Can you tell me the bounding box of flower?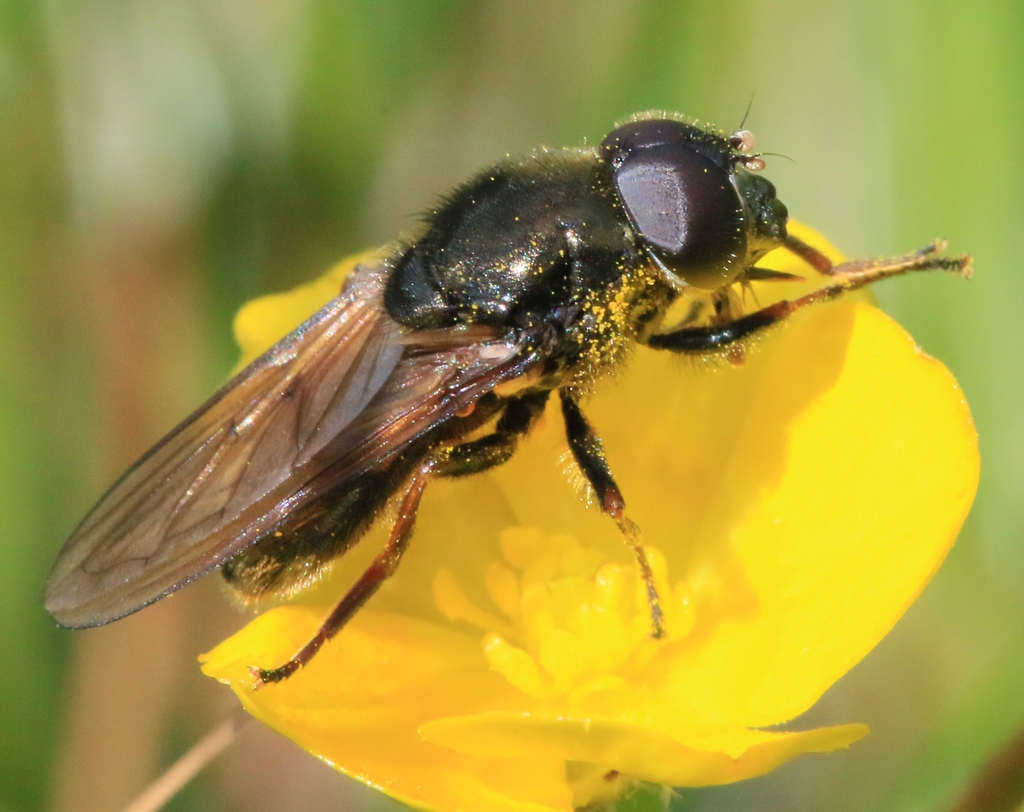
x1=150 y1=126 x2=988 y2=811.
